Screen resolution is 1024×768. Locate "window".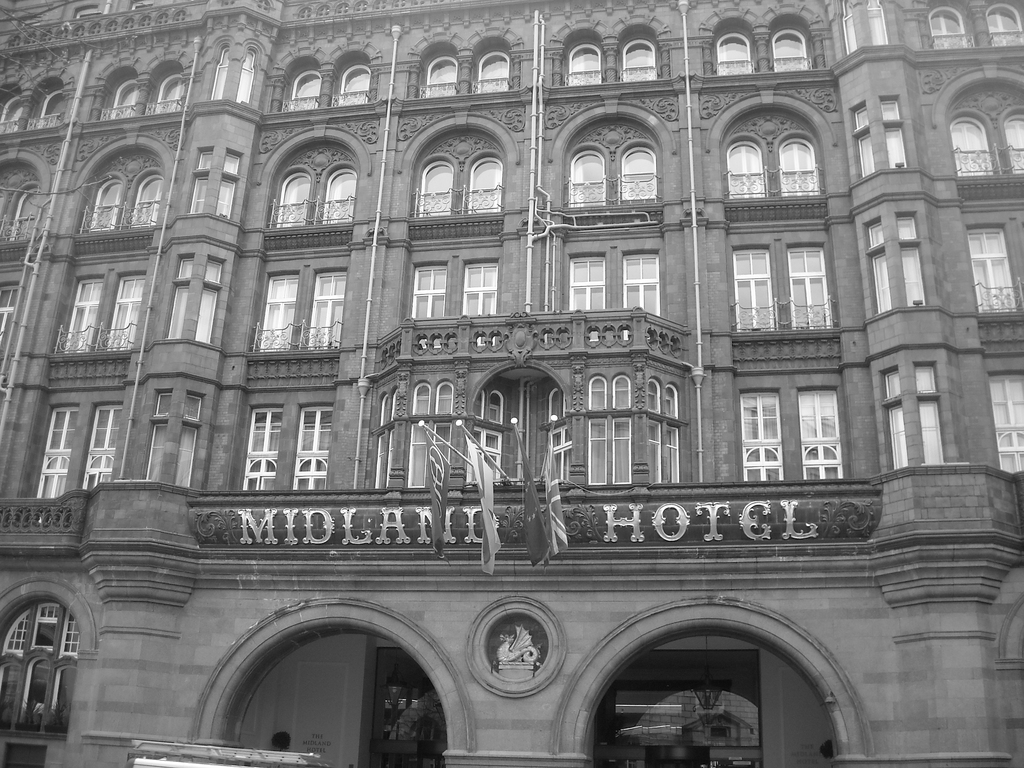
836:0:888:61.
